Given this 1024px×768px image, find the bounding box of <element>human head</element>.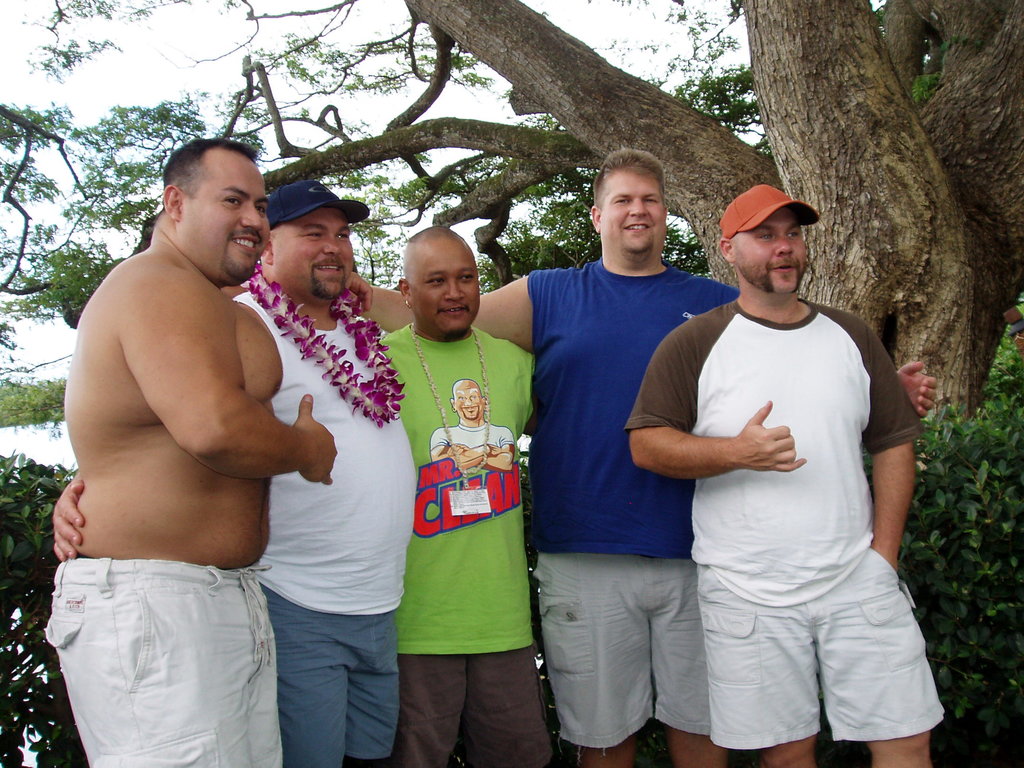
(left=395, top=223, right=481, bottom=343).
